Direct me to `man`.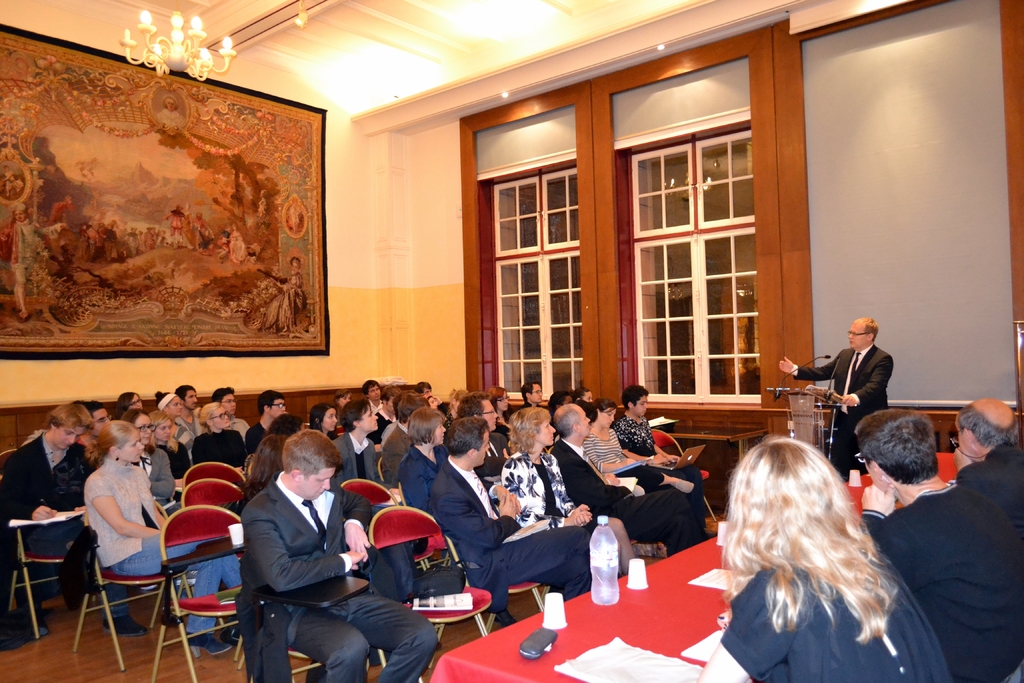
Direction: crop(173, 386, 201, 440).
